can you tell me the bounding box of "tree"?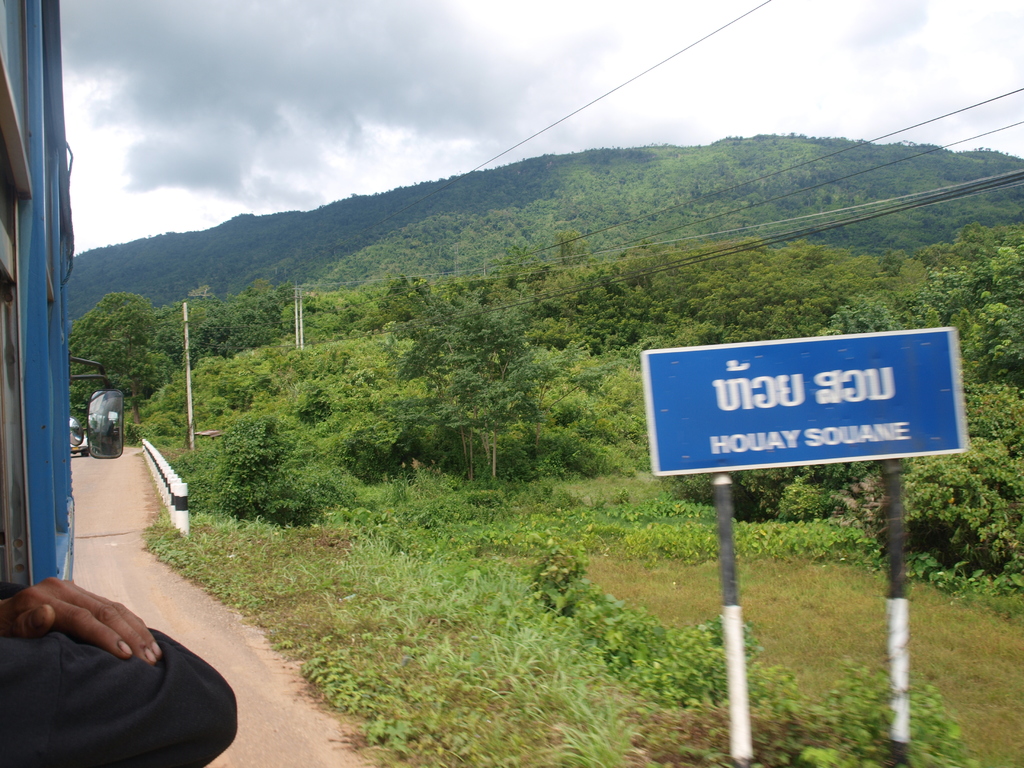
BBox(406, 305, 554, 486).
